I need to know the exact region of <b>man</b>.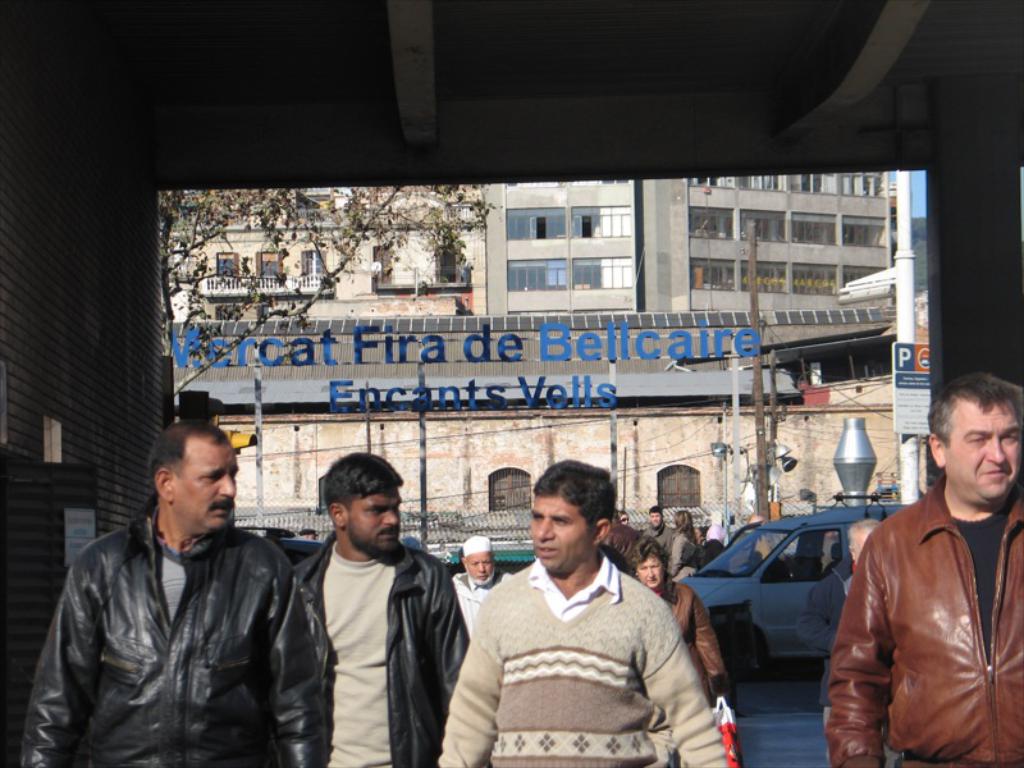
Region: 14, 417, 320, 767.
